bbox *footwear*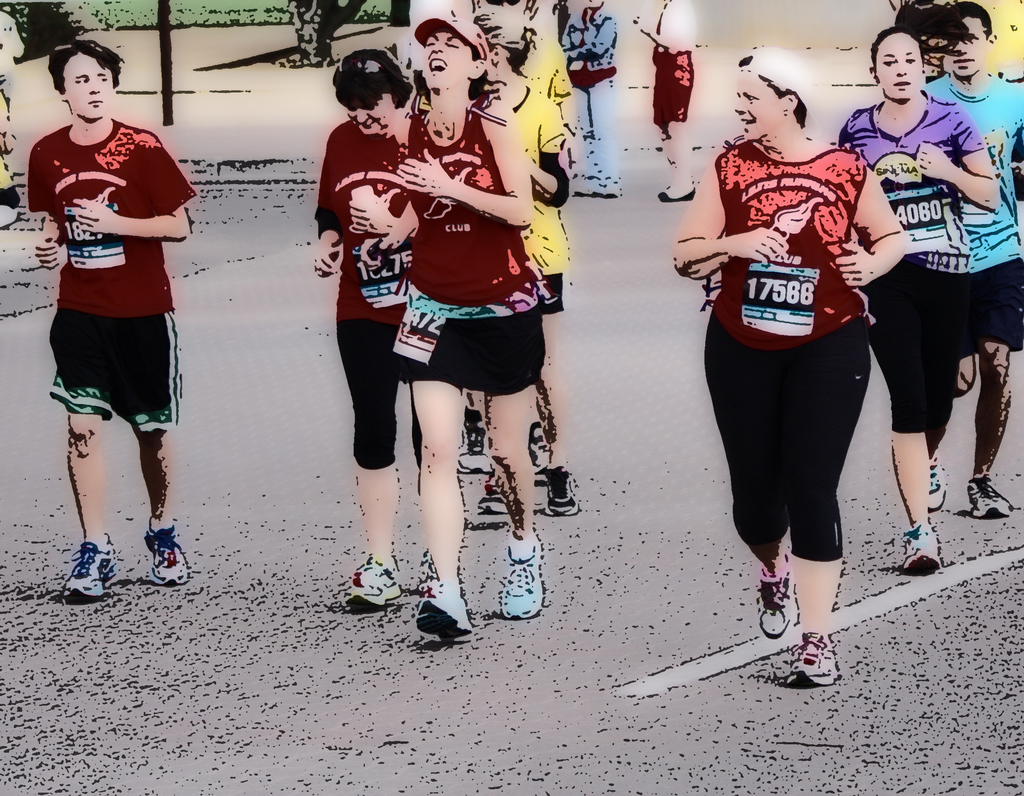
box(546, 462, 590, 524)
